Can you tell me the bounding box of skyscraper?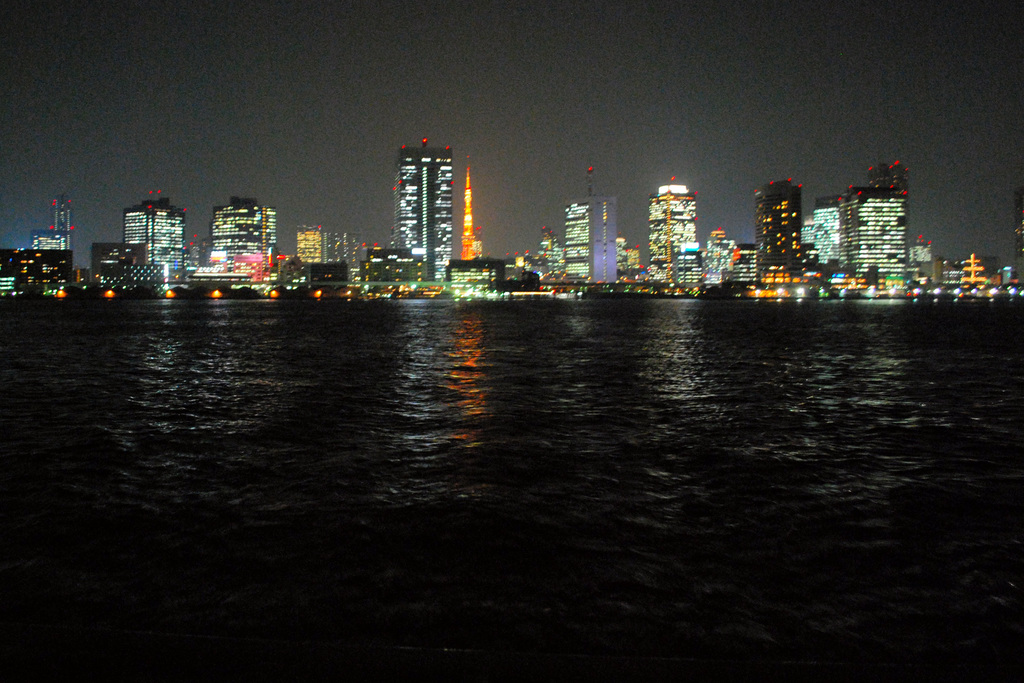
<bbox>840, 158, 911, 286</bbox>.
